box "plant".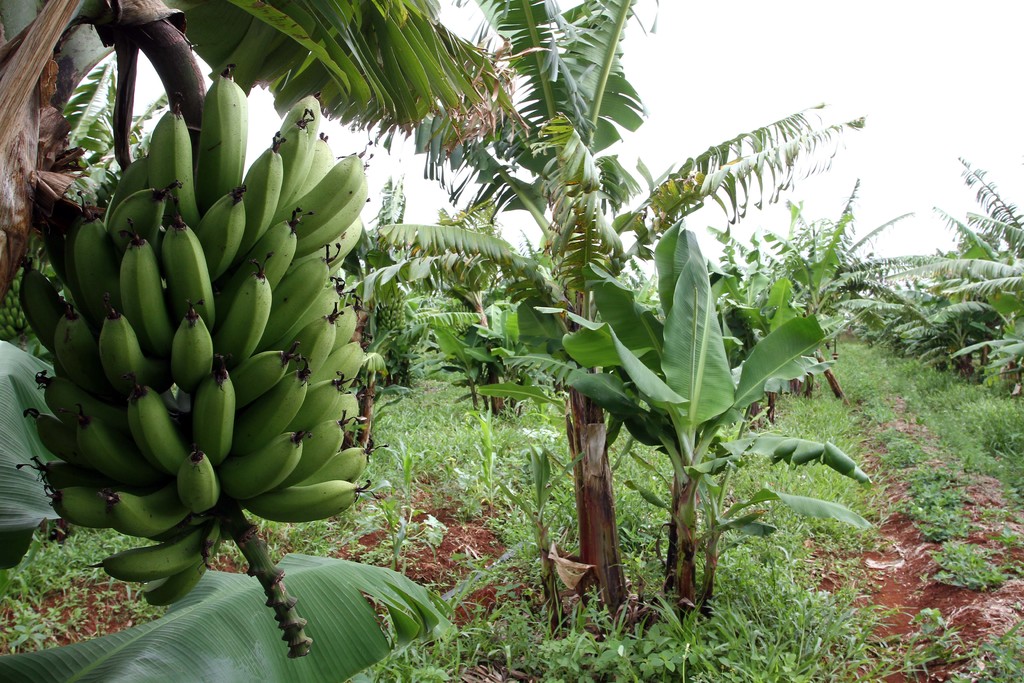
[489,220,882,603].
